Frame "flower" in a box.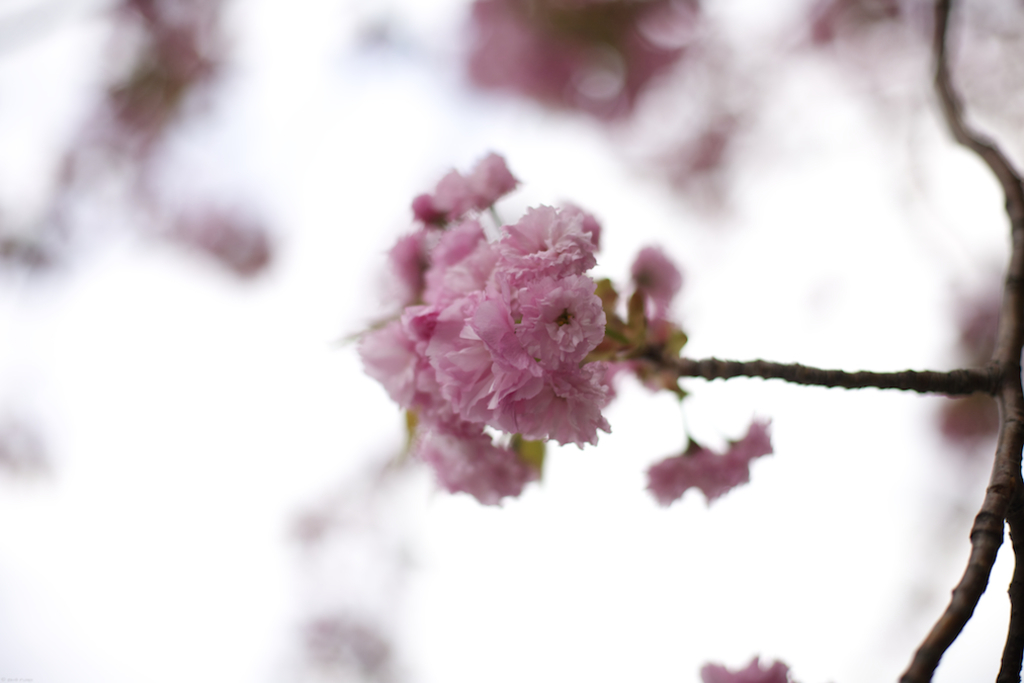
<box>937,394,1004,450</box>.
